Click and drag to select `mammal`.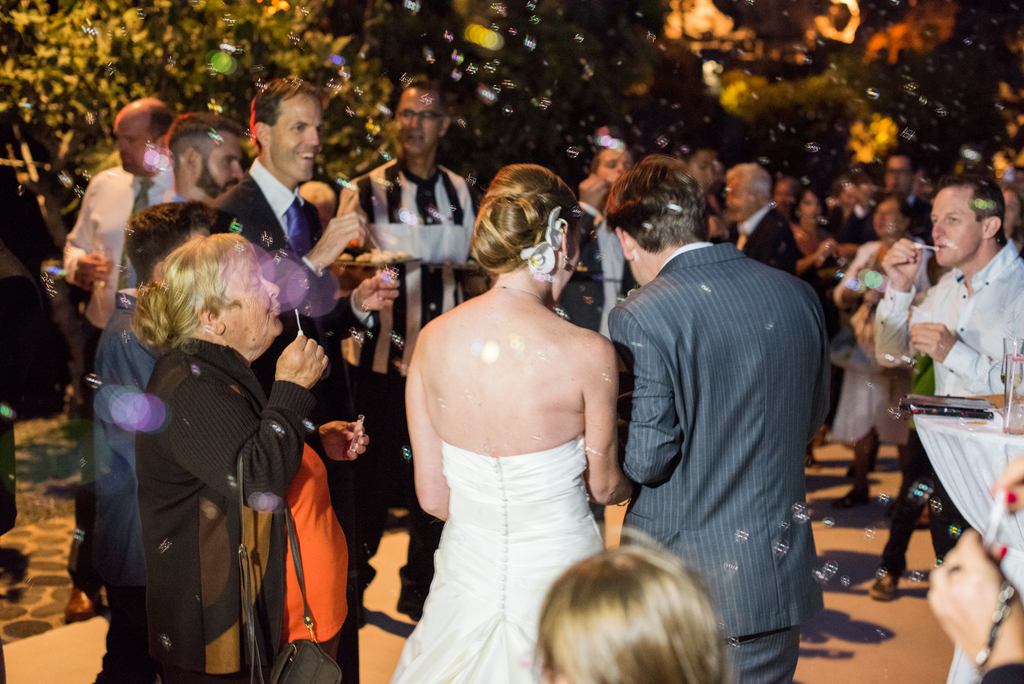
Selection: pyautogui.locateOnScreen(529, 523, 730, 683).
